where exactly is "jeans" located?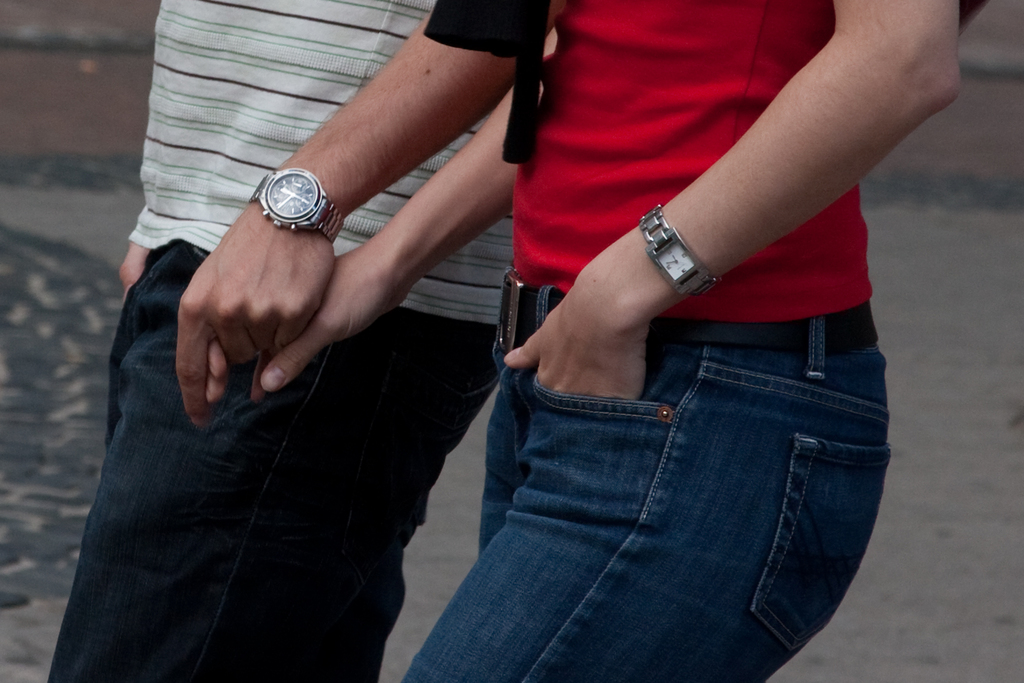
Its bounding box is bbox=(392, 313, 891, 682).
